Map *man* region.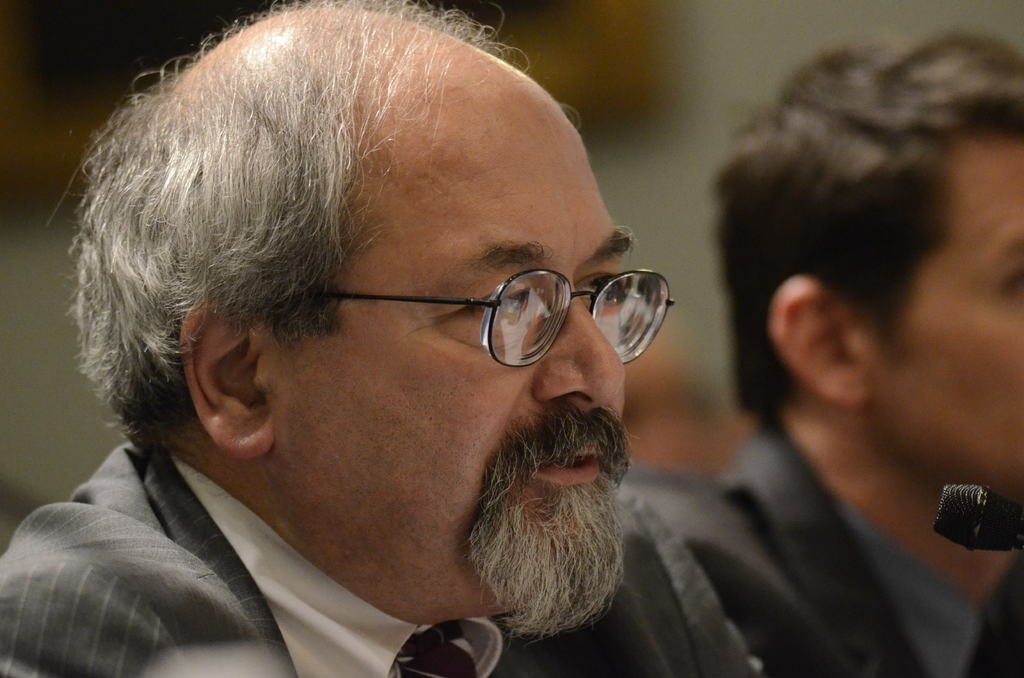
Mapped to [x1=0, y1=38, x2=762, y2=677].
